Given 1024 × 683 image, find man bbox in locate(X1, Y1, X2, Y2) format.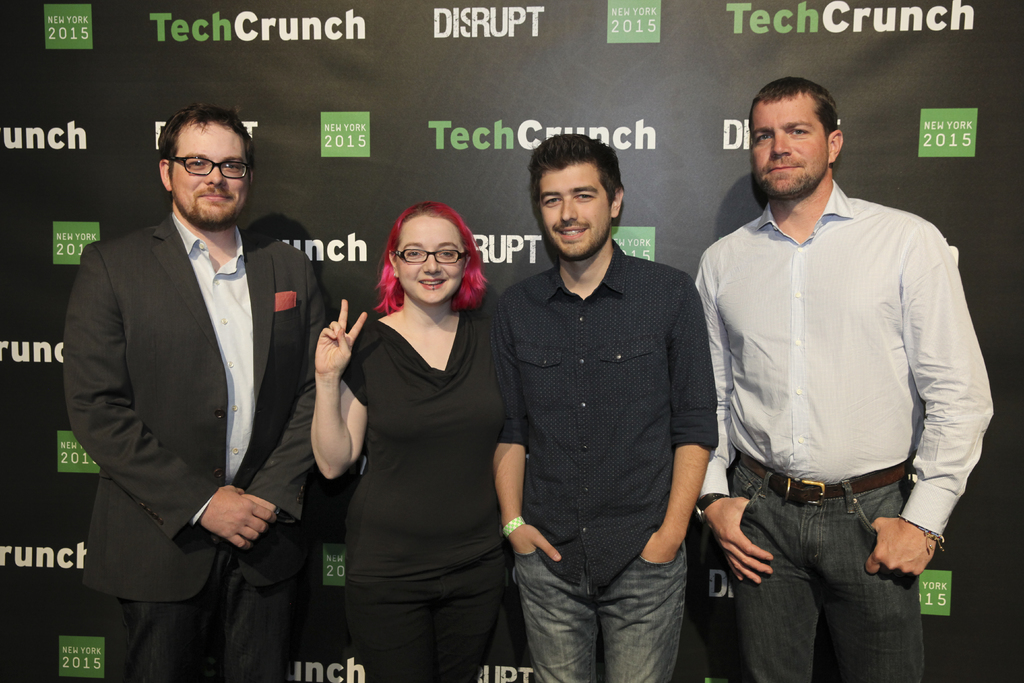
locate(60, 103, 341, 682).
